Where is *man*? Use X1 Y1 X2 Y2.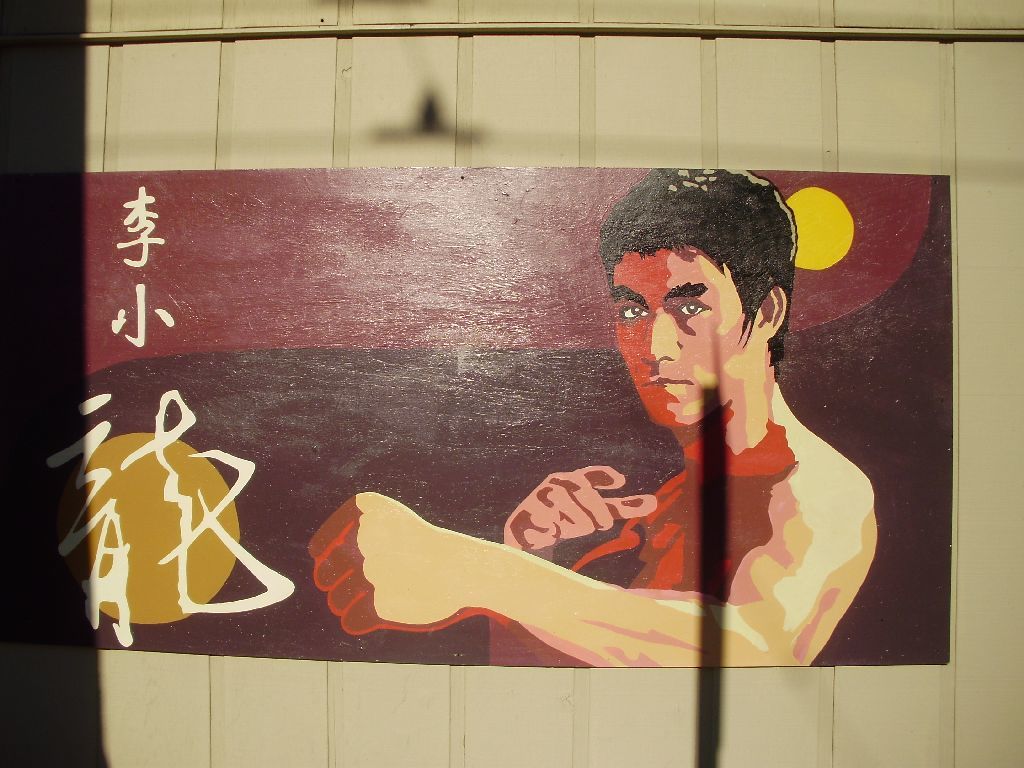
467 189 872 629.
